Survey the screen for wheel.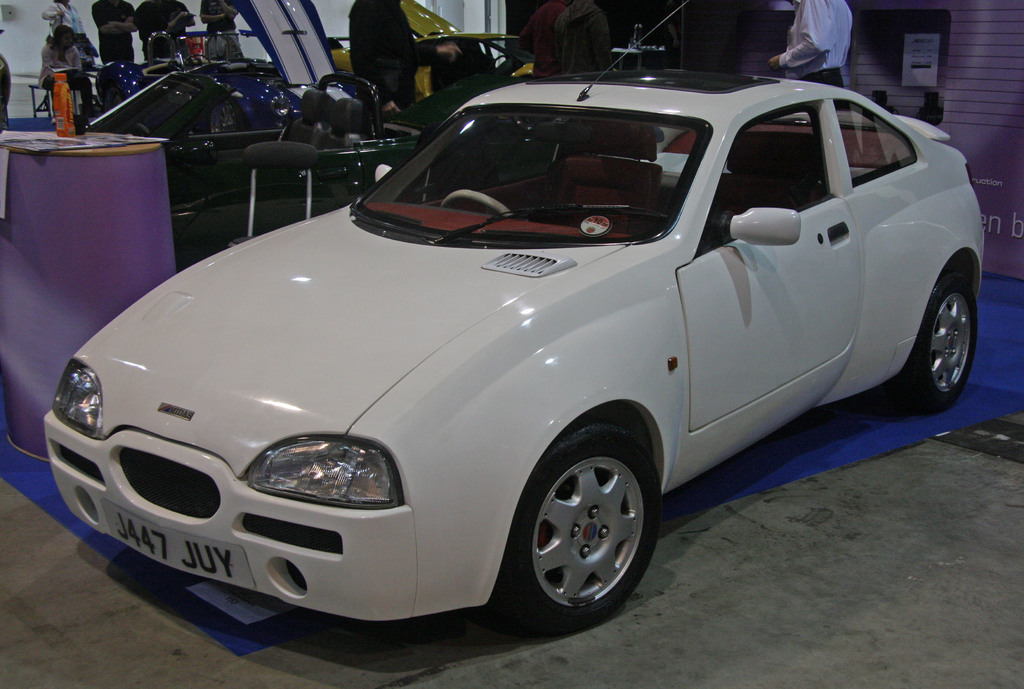
Survey found: detection(503, 425, 660, 636).
